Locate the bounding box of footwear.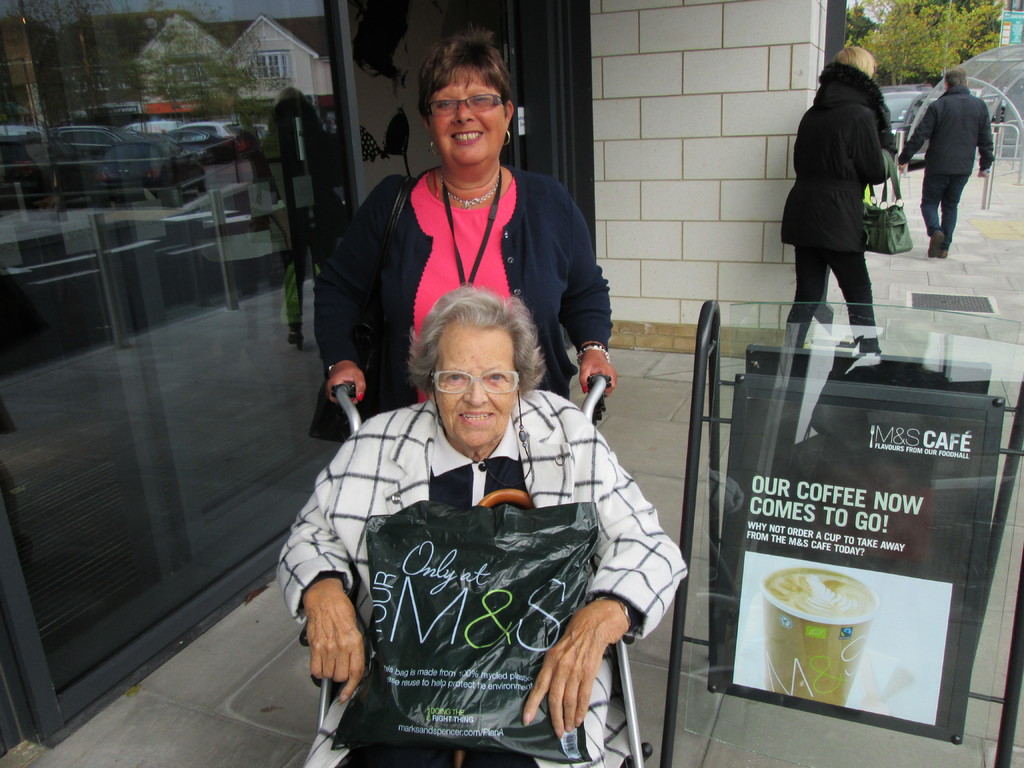
Bounding box: [left=928, top=228, right=943, bottom=260].
